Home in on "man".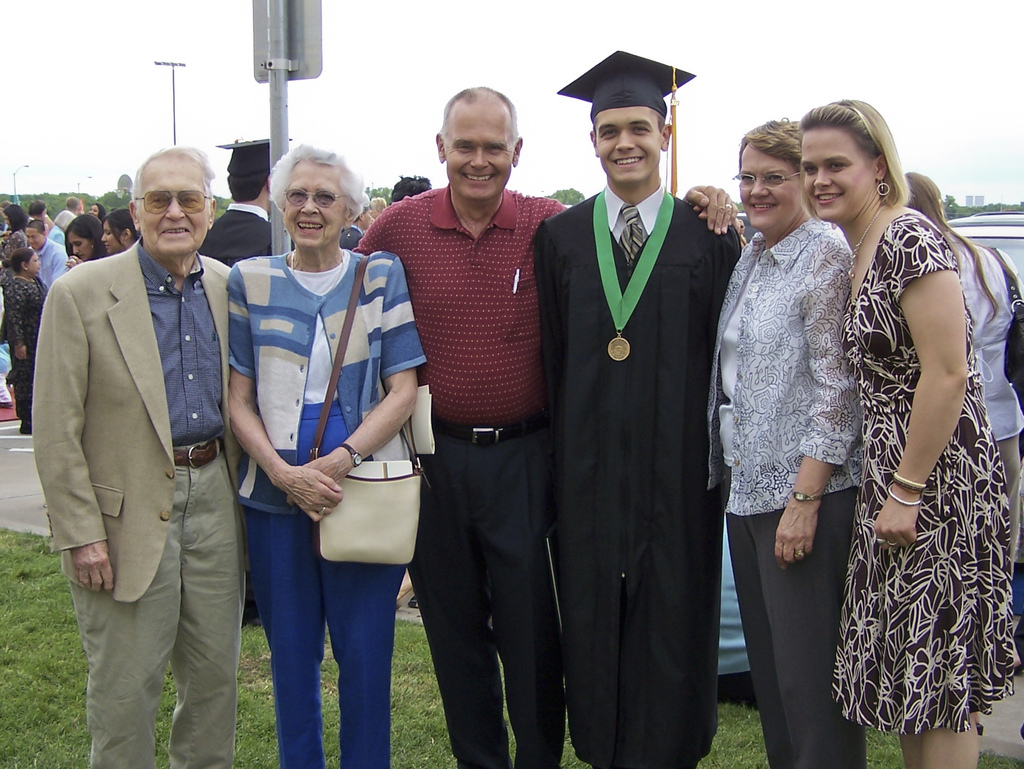
Homed in at 189 134 279 268.
